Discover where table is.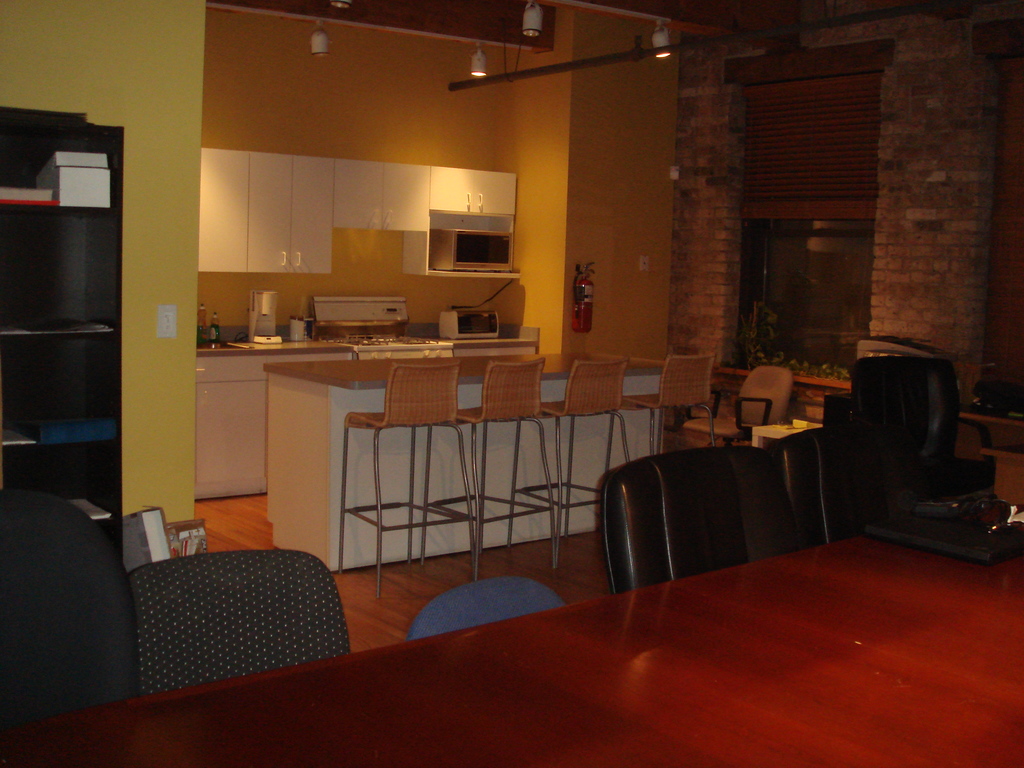
Discovered at [x1=194, y1=324, x2=541, y2=505].
